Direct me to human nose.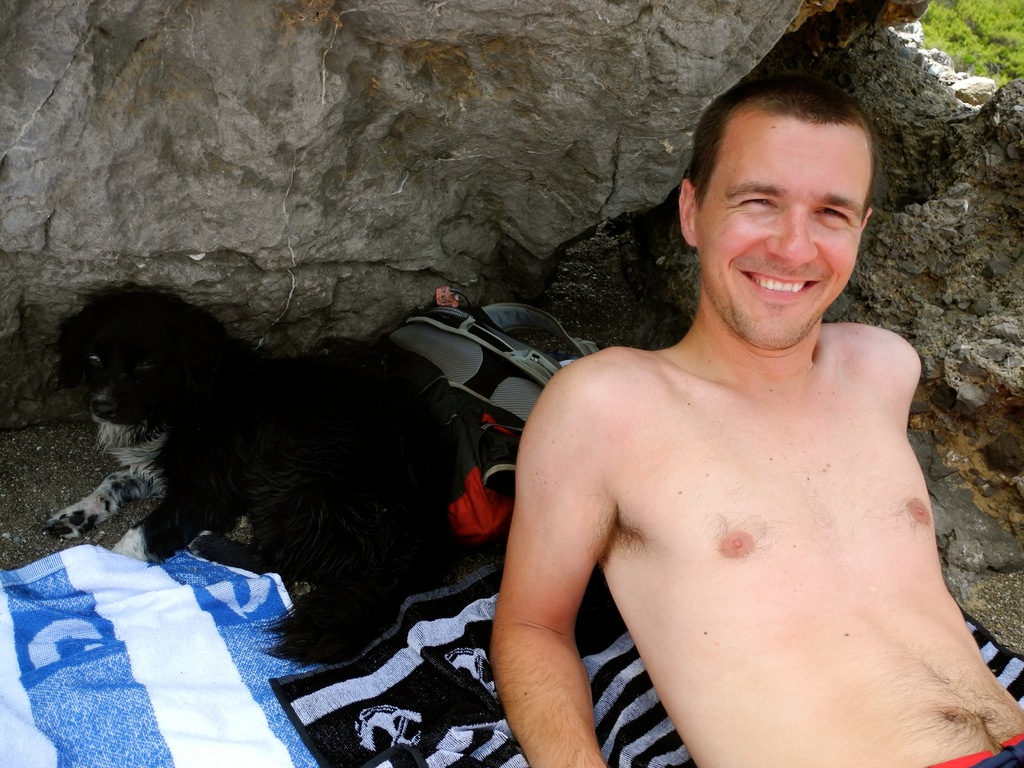
Direction: detection(763, 209, 819, 266).
